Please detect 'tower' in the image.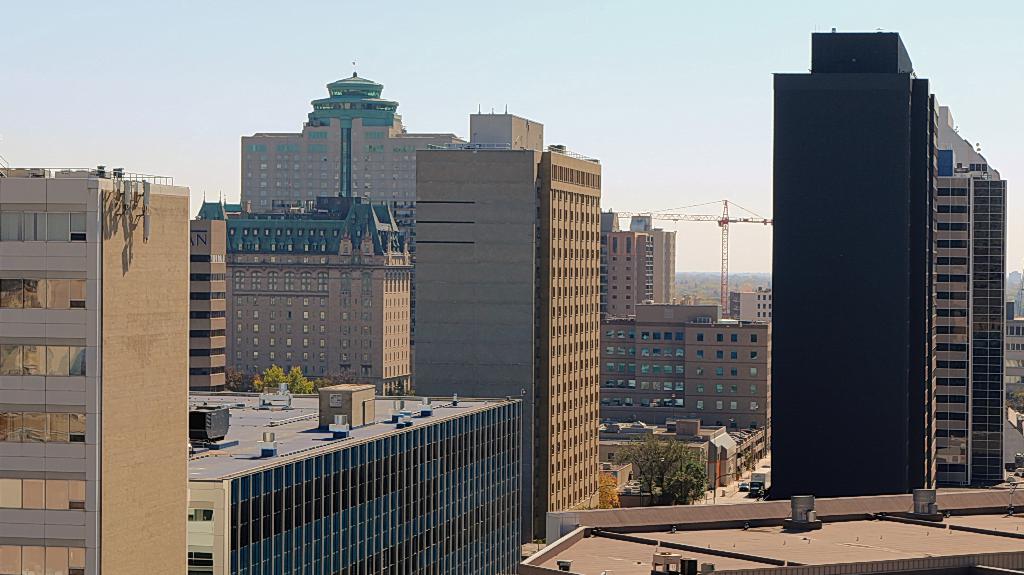
locate(762, 44, 947, 492).
